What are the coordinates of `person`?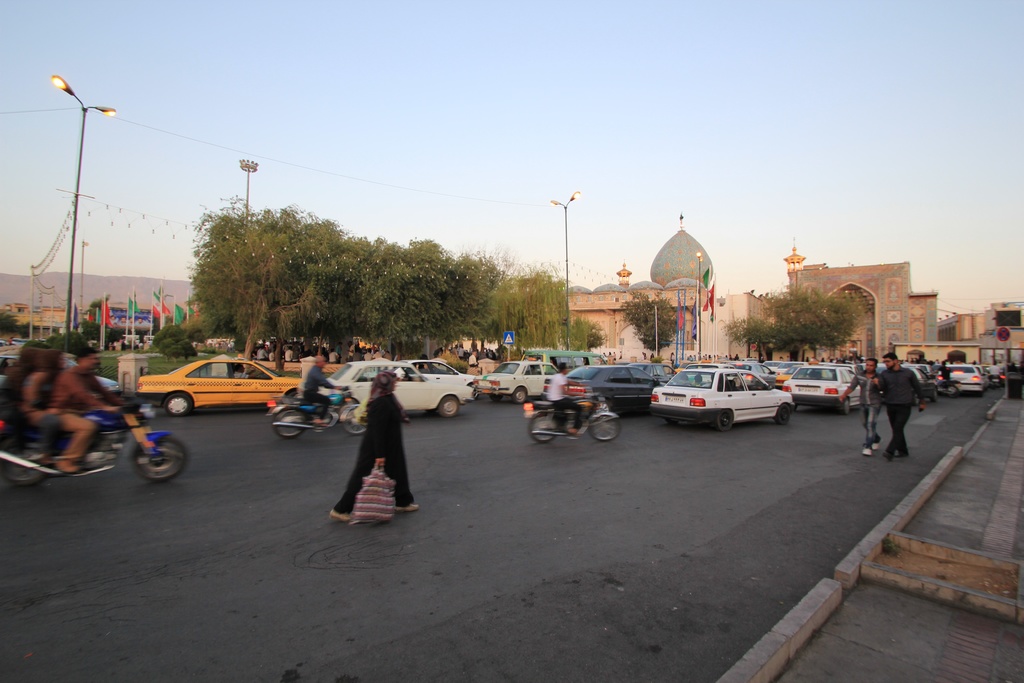
{"left": 543, "top": 361, "right": 584, "bottom": 432}.
